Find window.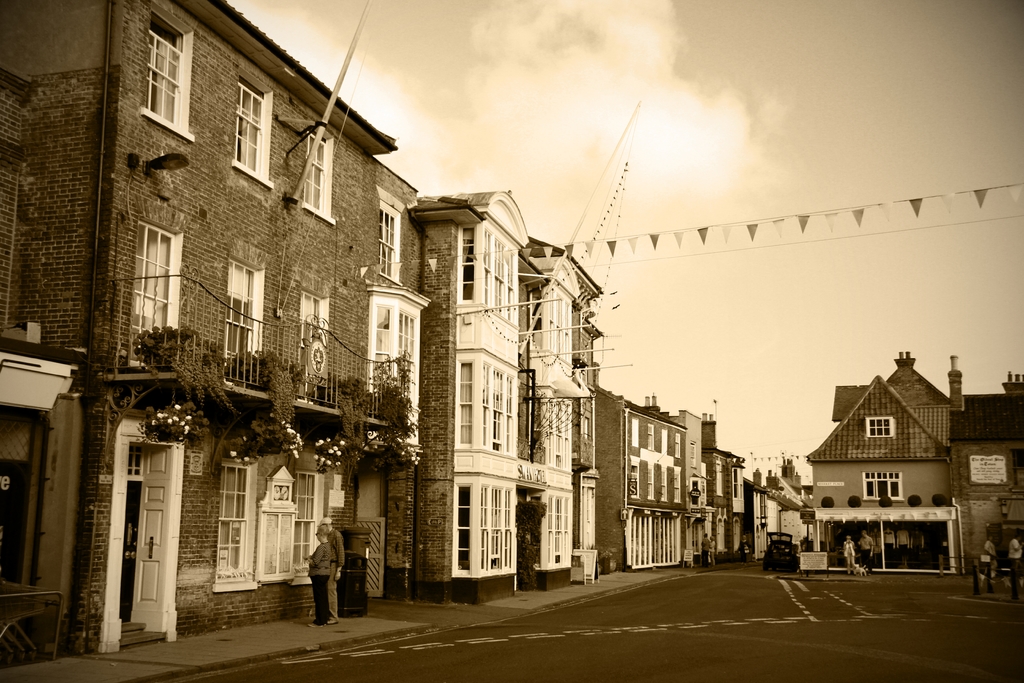
675:432:681:458.
